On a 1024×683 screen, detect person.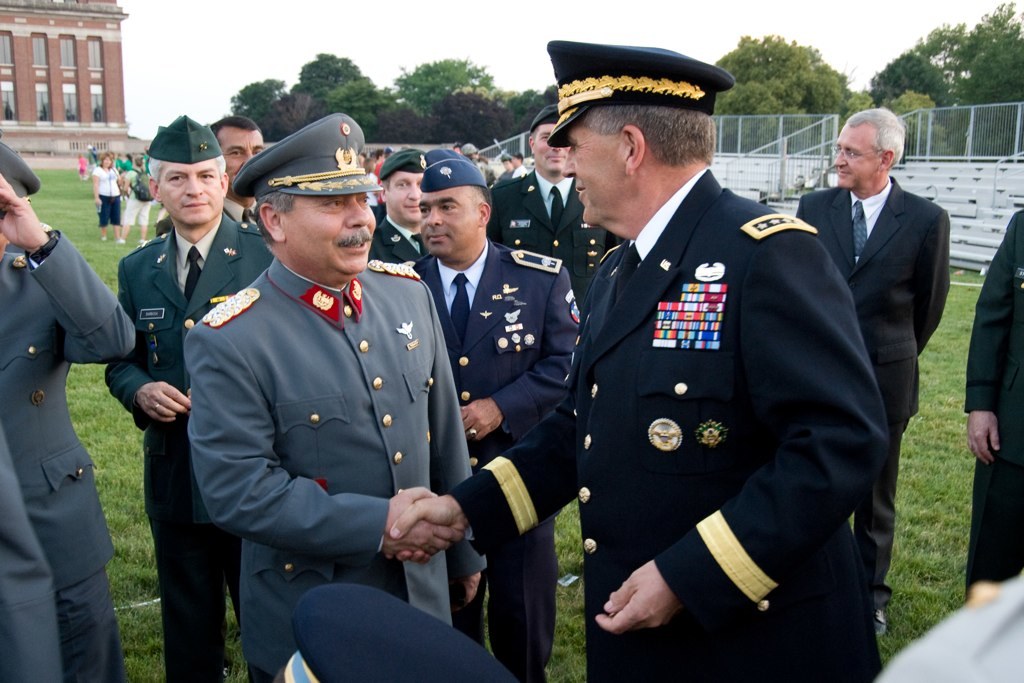
box(961, 207, 1023, 604).
